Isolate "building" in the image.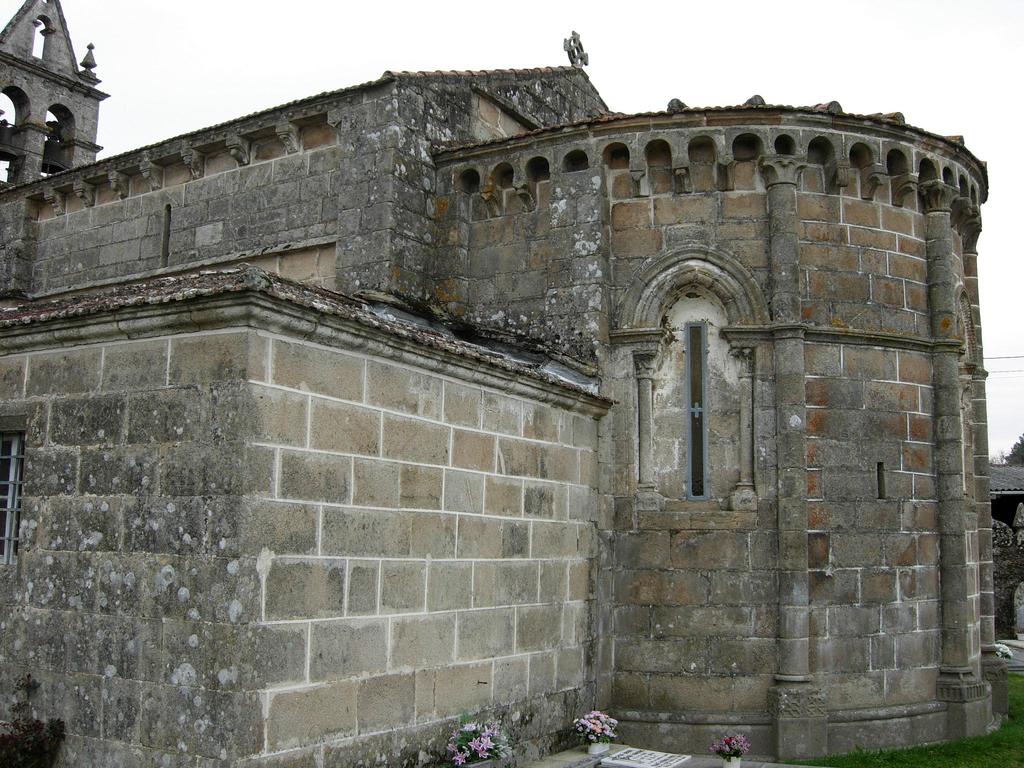
Isolated region: box=[0, 0, 1010, 767].
